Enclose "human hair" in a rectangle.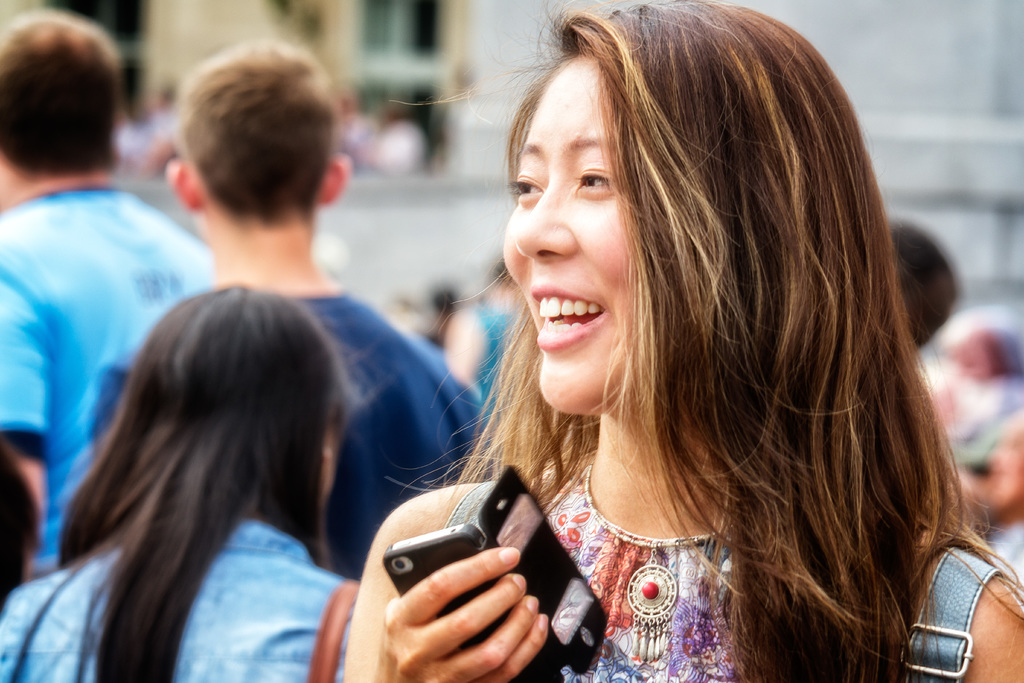
Rect(172, 40, 340, 228).
